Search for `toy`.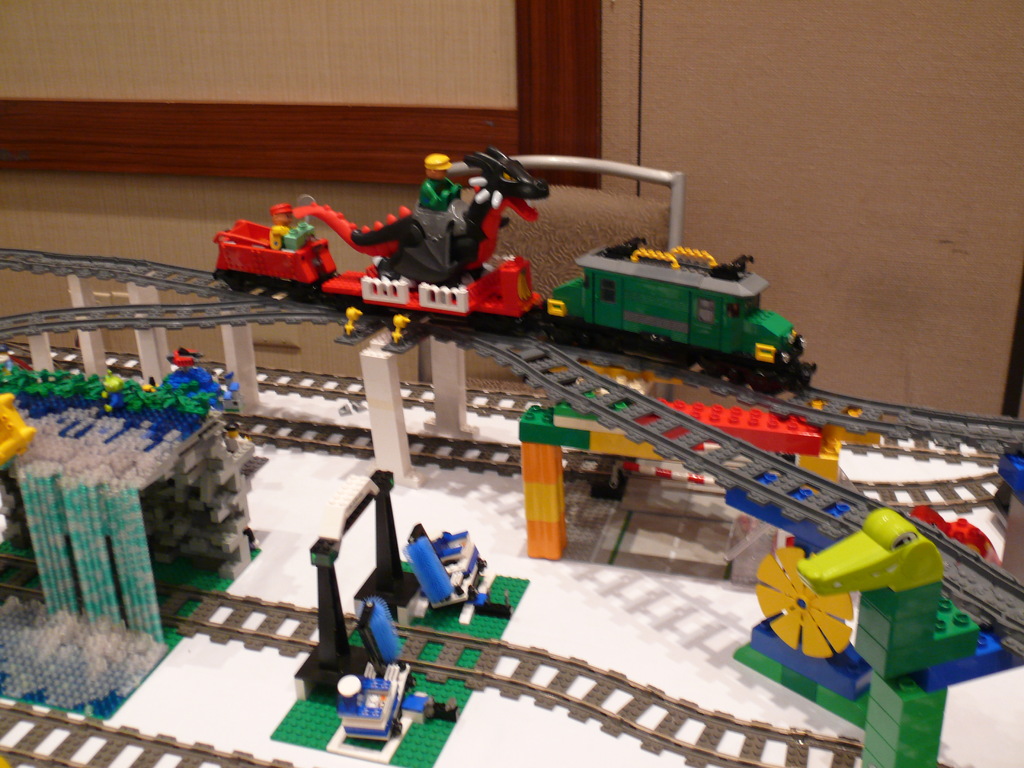
Found at select_region(731, 456, 1023, 767).
